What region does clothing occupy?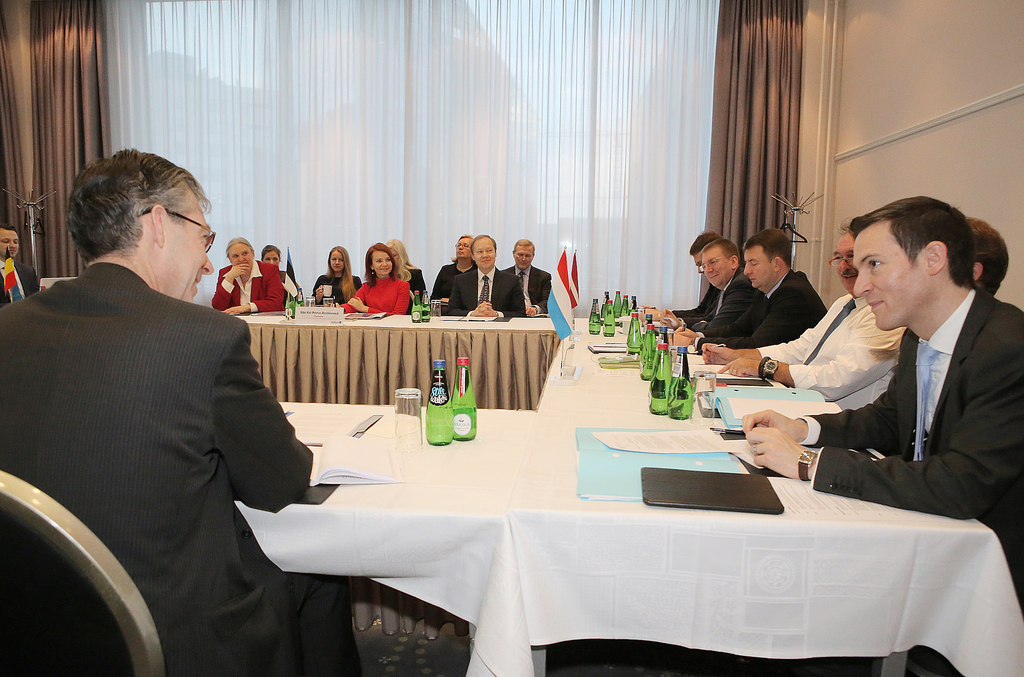
BBox(0, 257, 26, 307).
